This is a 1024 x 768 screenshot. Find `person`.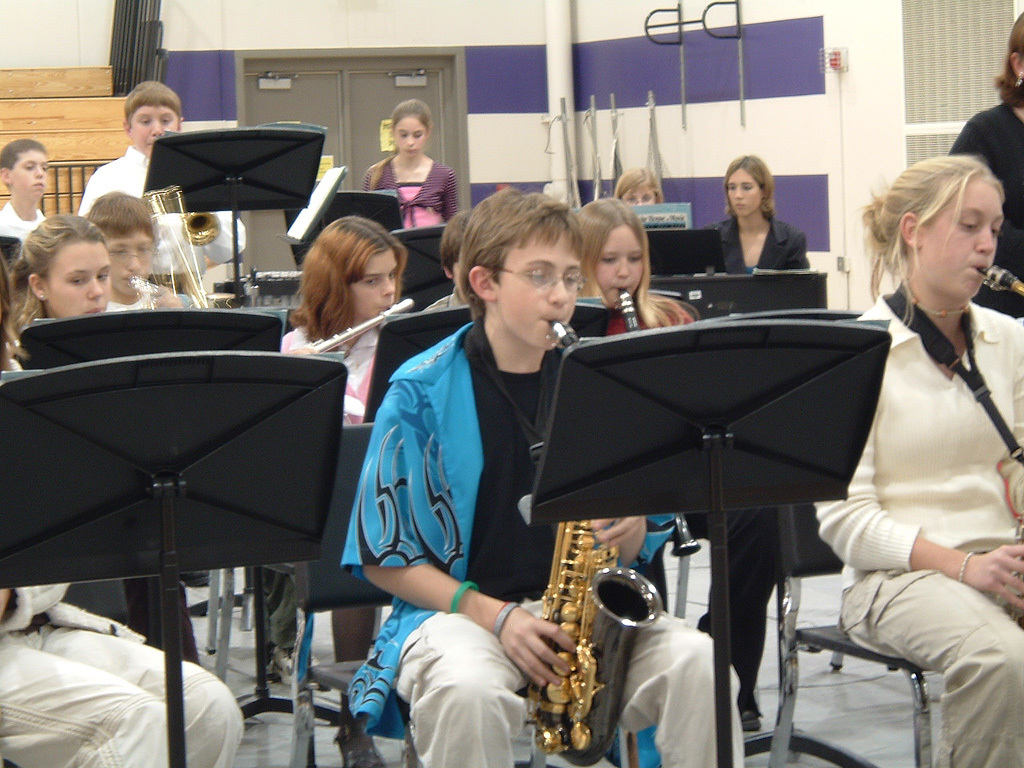
Bounding box: 822 122 1023 767.
